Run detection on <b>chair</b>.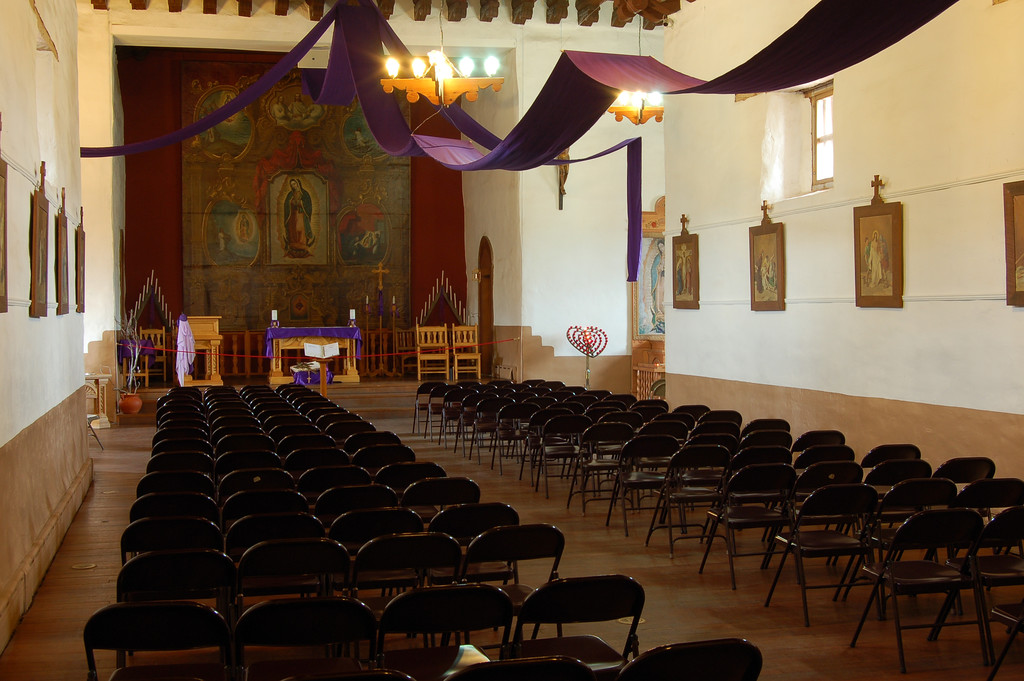
Result: [x1=226, y1=490, x2=305, y2=521].
